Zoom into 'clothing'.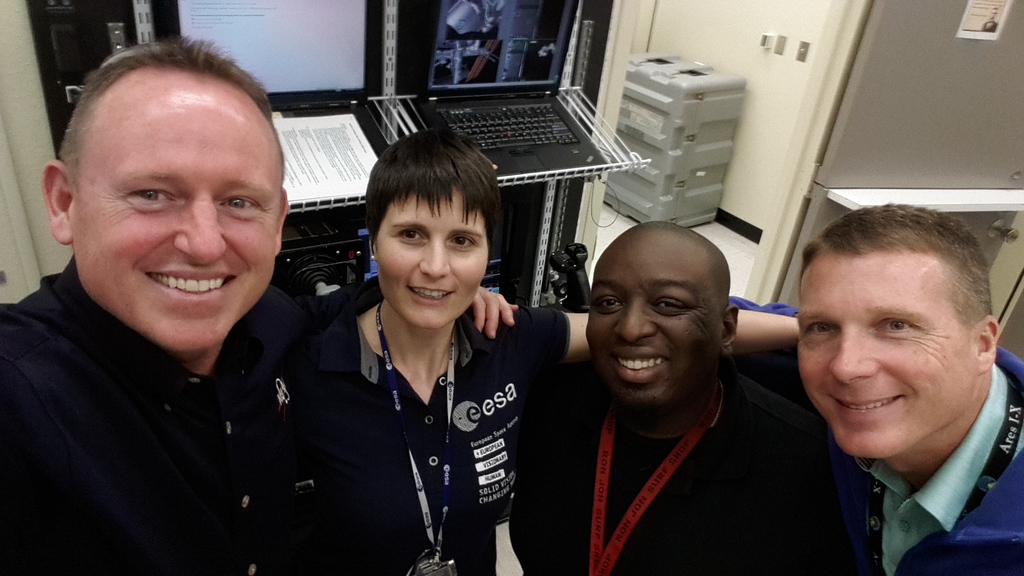
Zoom target: (x1=495, y1=358, x2=873, y2=575).
